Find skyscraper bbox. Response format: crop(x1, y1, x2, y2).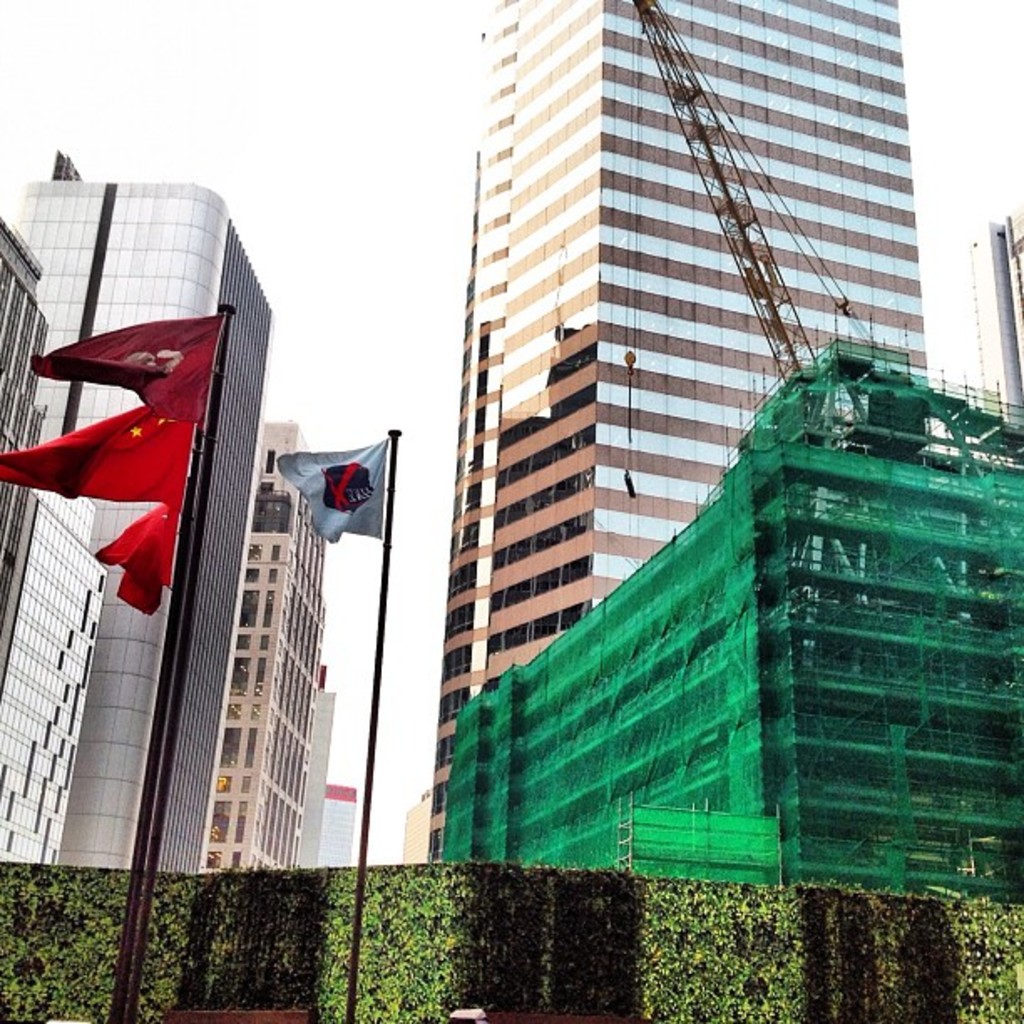
crop(209, 427, 305, 883).
